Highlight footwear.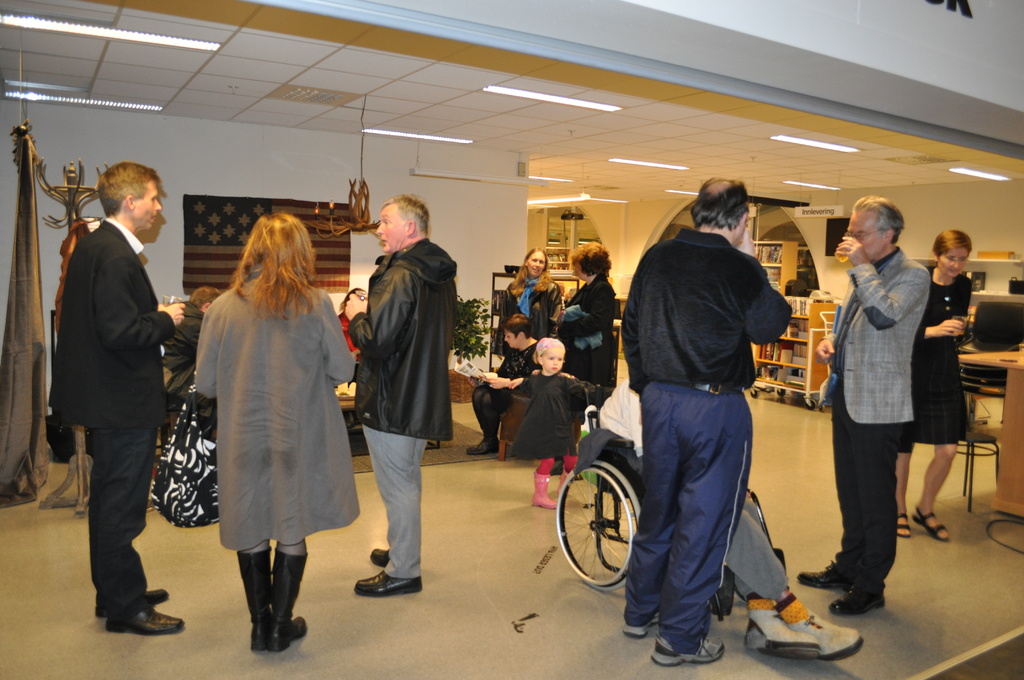
Highlighted region: box(623, 611, 660, 636).
